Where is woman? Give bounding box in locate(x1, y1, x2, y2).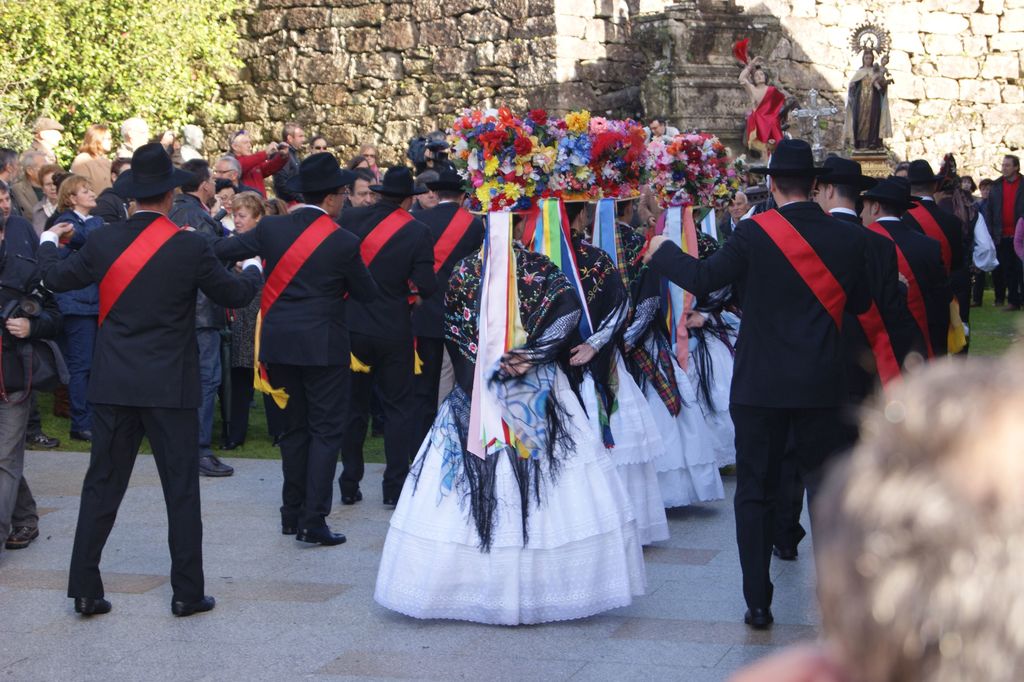
locate(515, 110, 669, 545).
